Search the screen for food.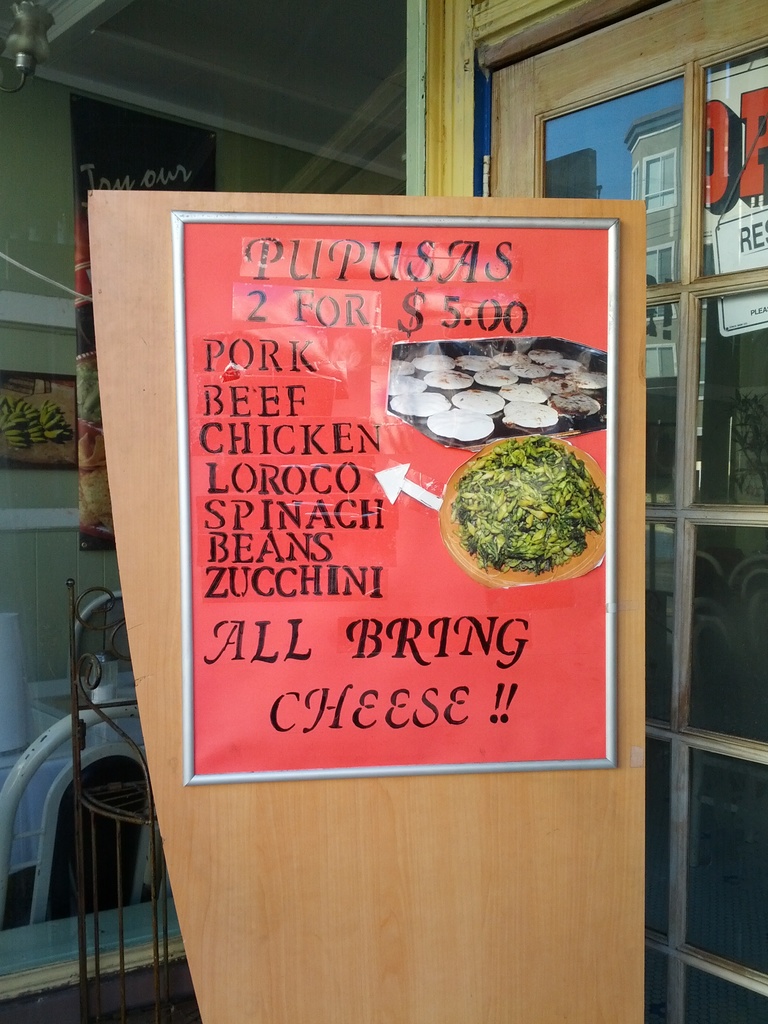
Found at bbox(472, 367, 515, 390).
